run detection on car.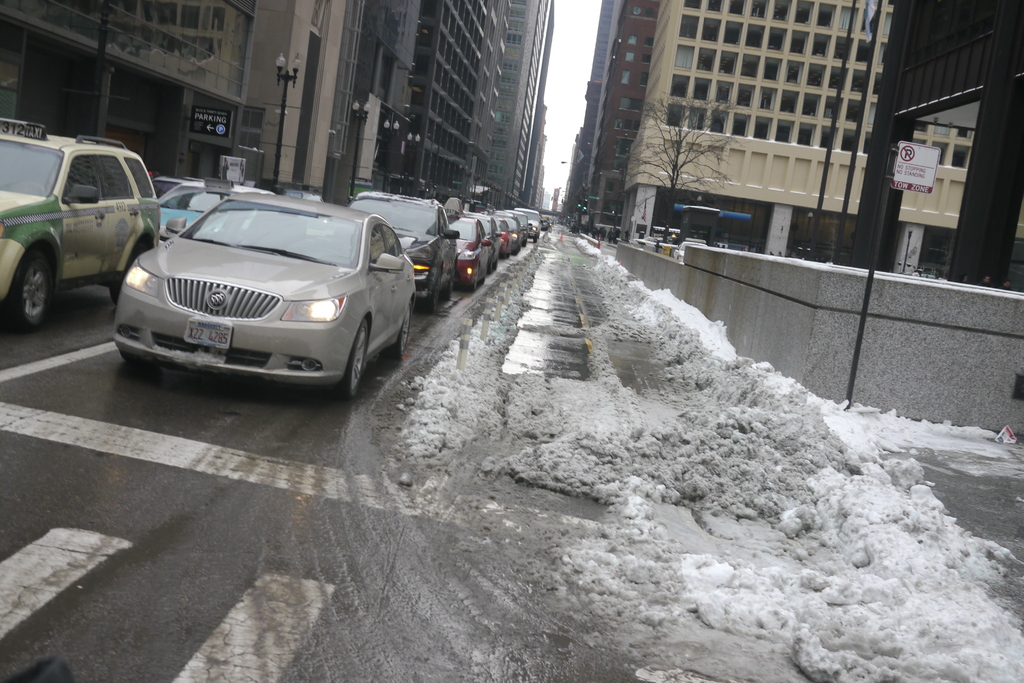
Result: [left=513, top=205, right=546, bottom=244].
